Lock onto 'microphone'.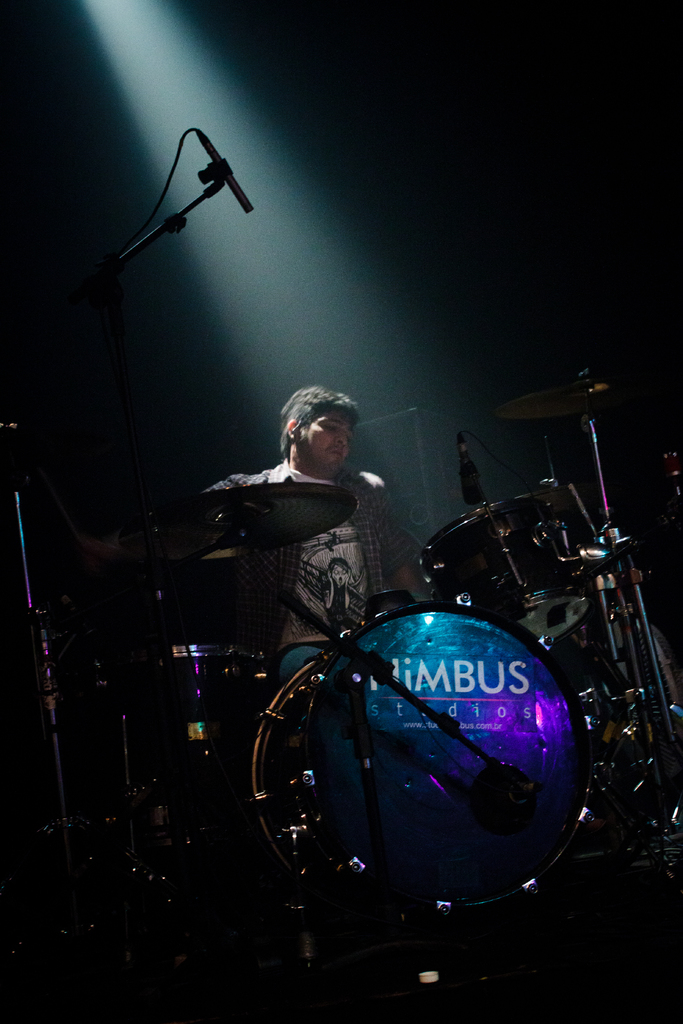
Locked: bbox(199, 134, 254, 213).
